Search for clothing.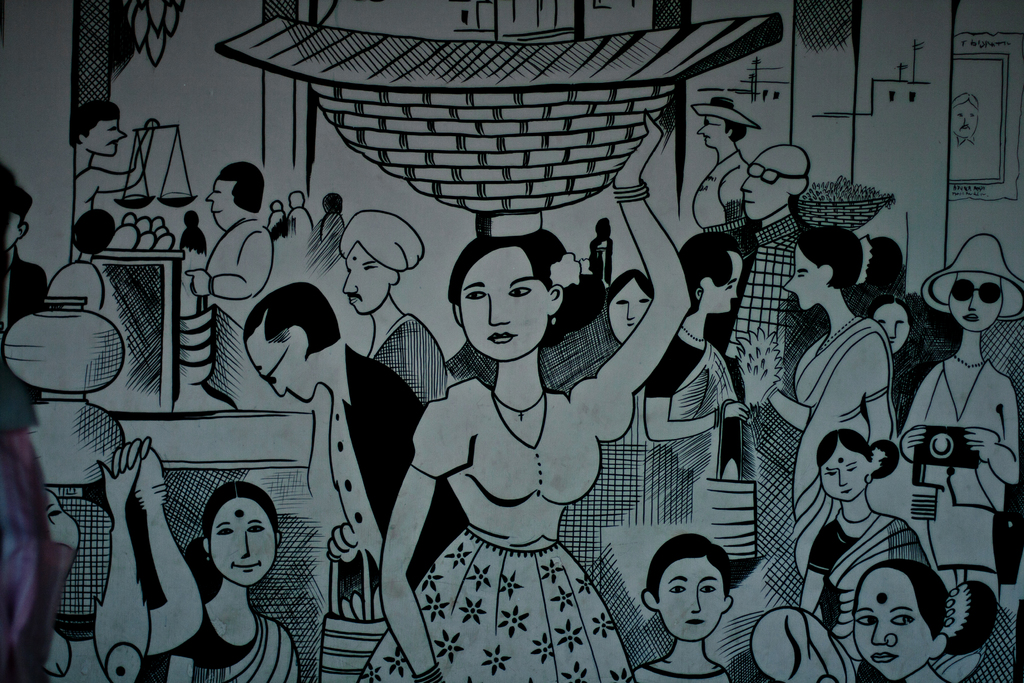
Found at {"x1": 366, "y1": 312, "x2": 451, "y2": 409}.
